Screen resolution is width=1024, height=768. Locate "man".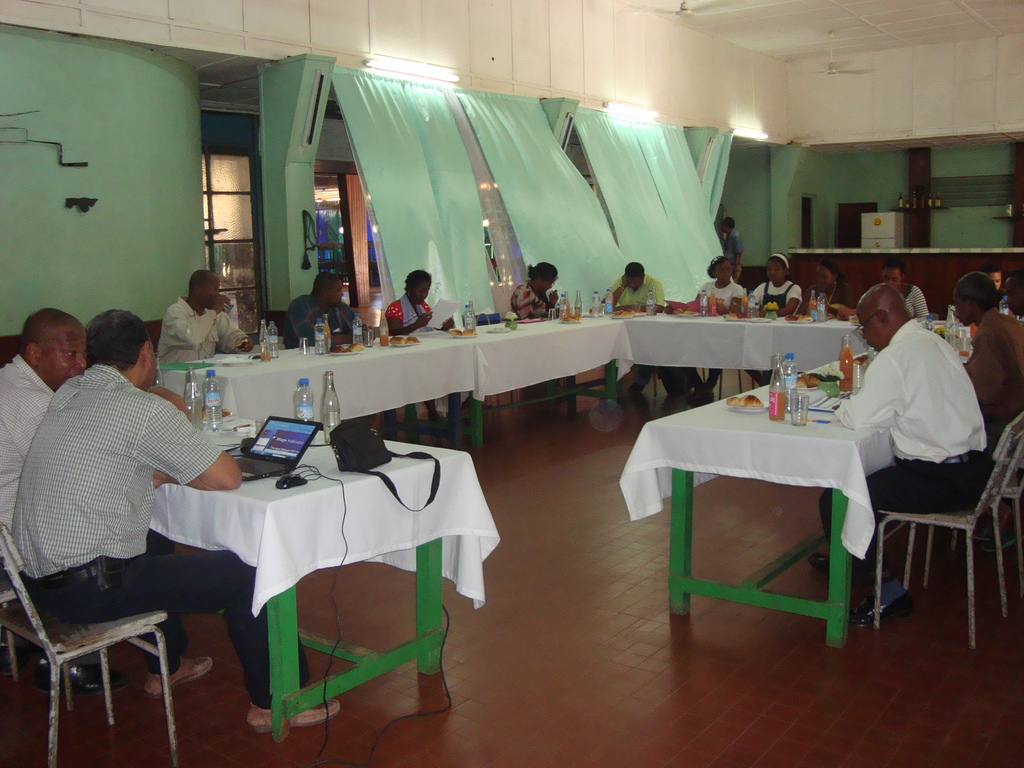
[805, 282, 991, 634].
